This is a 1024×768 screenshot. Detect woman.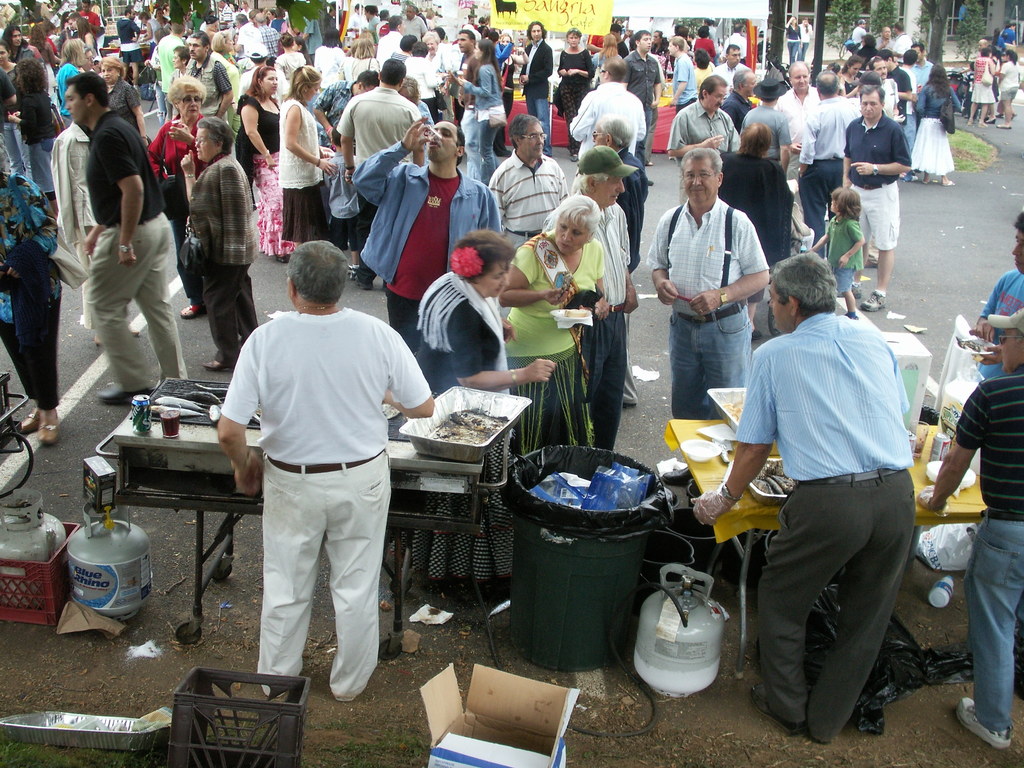
[left=58, top=37, right=88, bottom=128].
